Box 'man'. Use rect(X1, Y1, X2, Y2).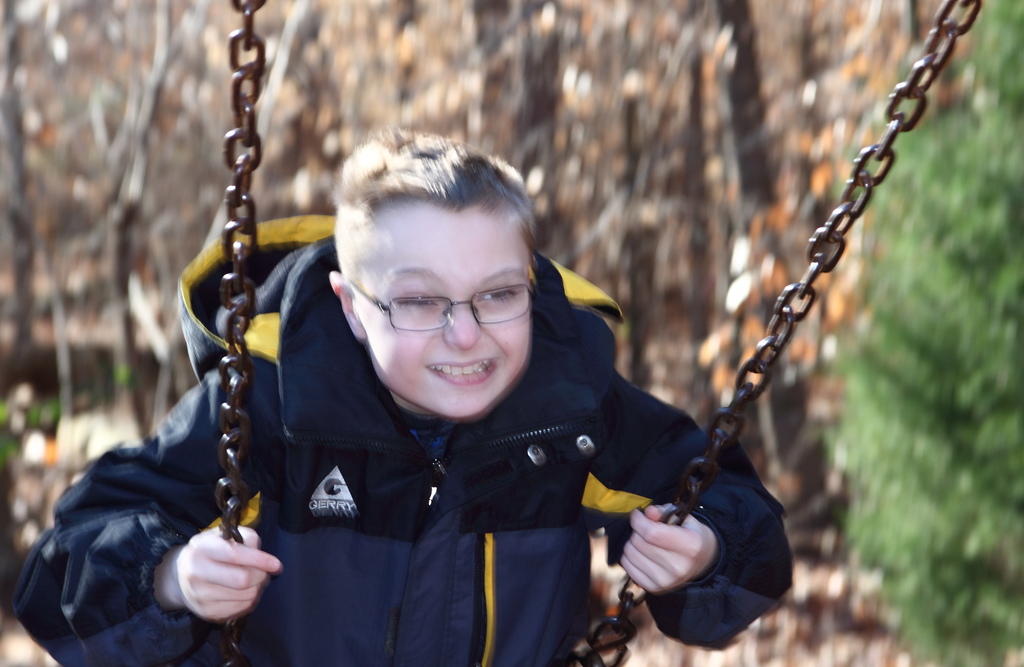
rect(109, 104, 762, 658).
